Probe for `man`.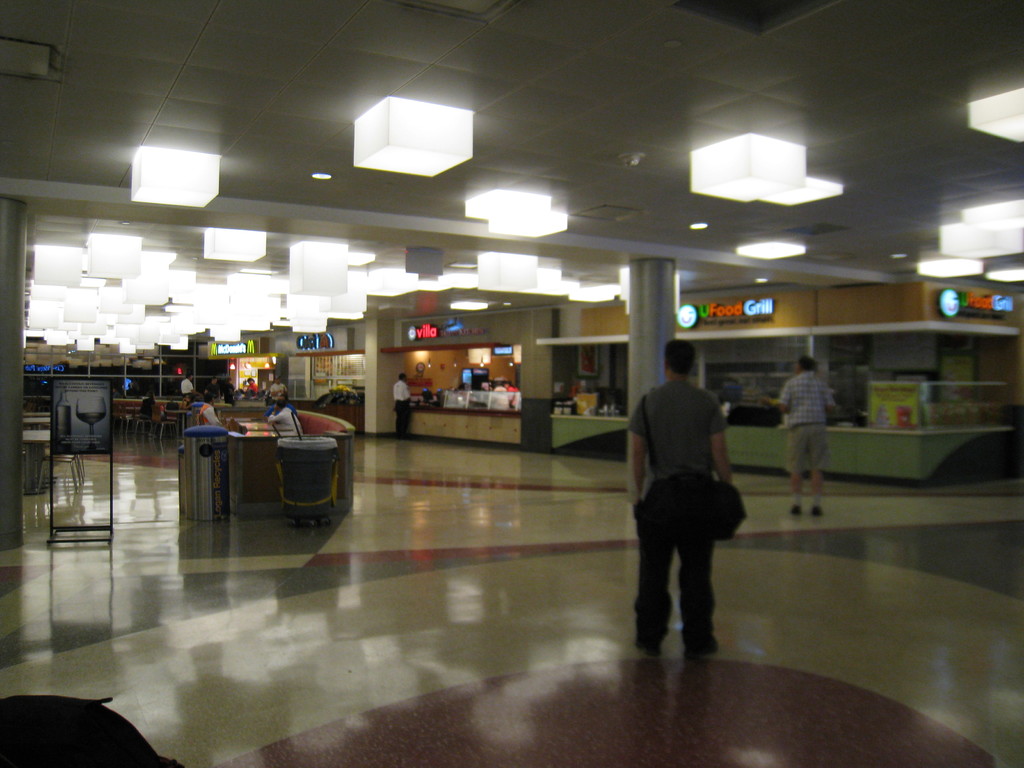
Probe result: Rect(179, 371, 200, 396).
